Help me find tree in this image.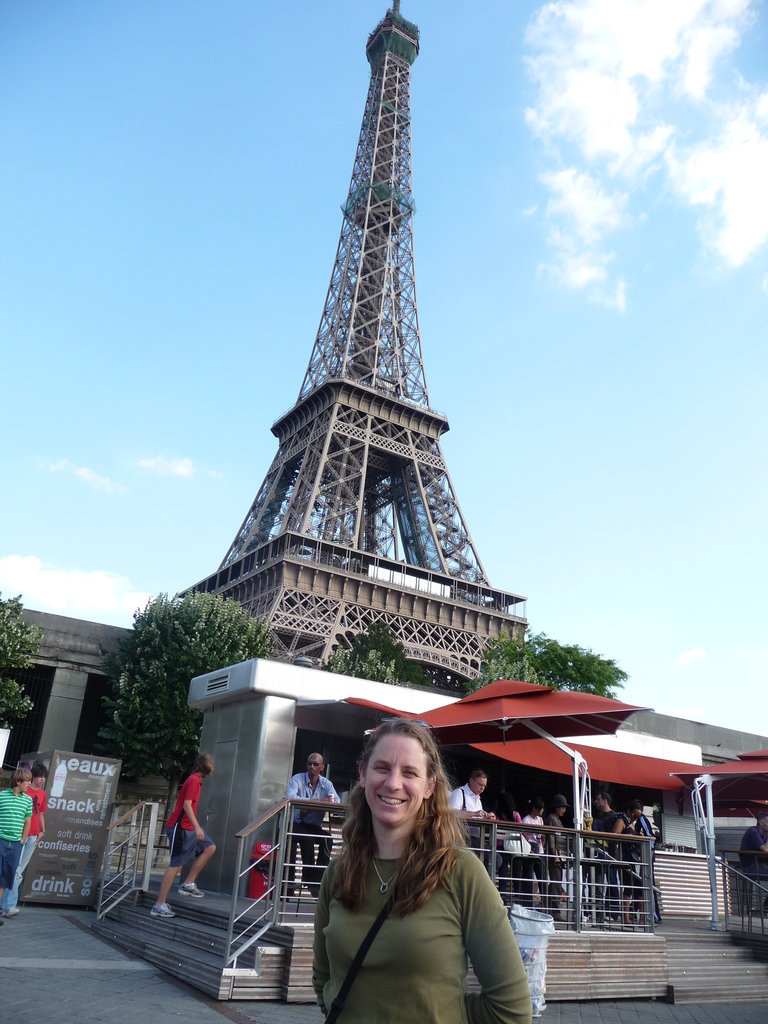
Found it: {"left": 322, "top": 620, "right": 420, "bottom": 691}.
